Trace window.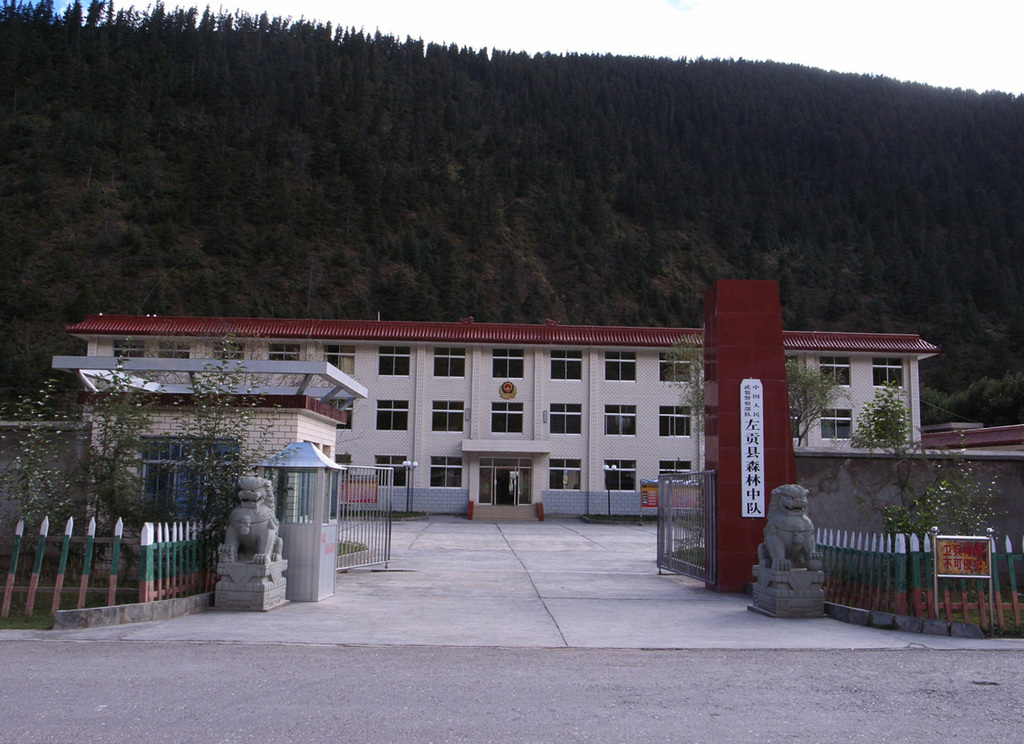
Traced to box(133, 437, 245, 522).
